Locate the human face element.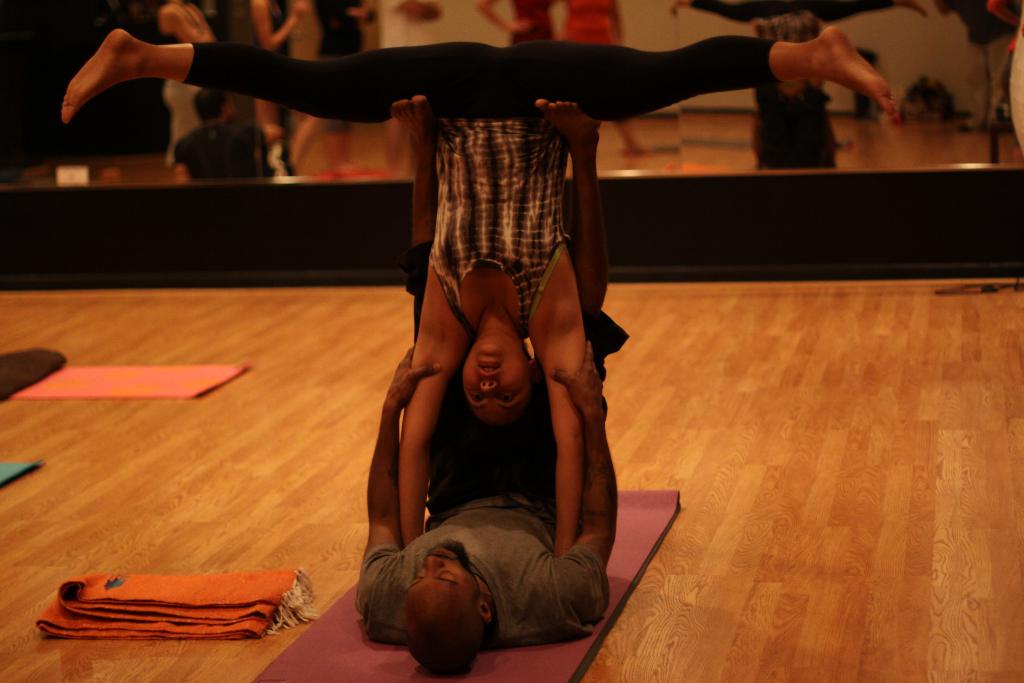
Element bbox: left=458, top=340, right=528, bottom=427.
